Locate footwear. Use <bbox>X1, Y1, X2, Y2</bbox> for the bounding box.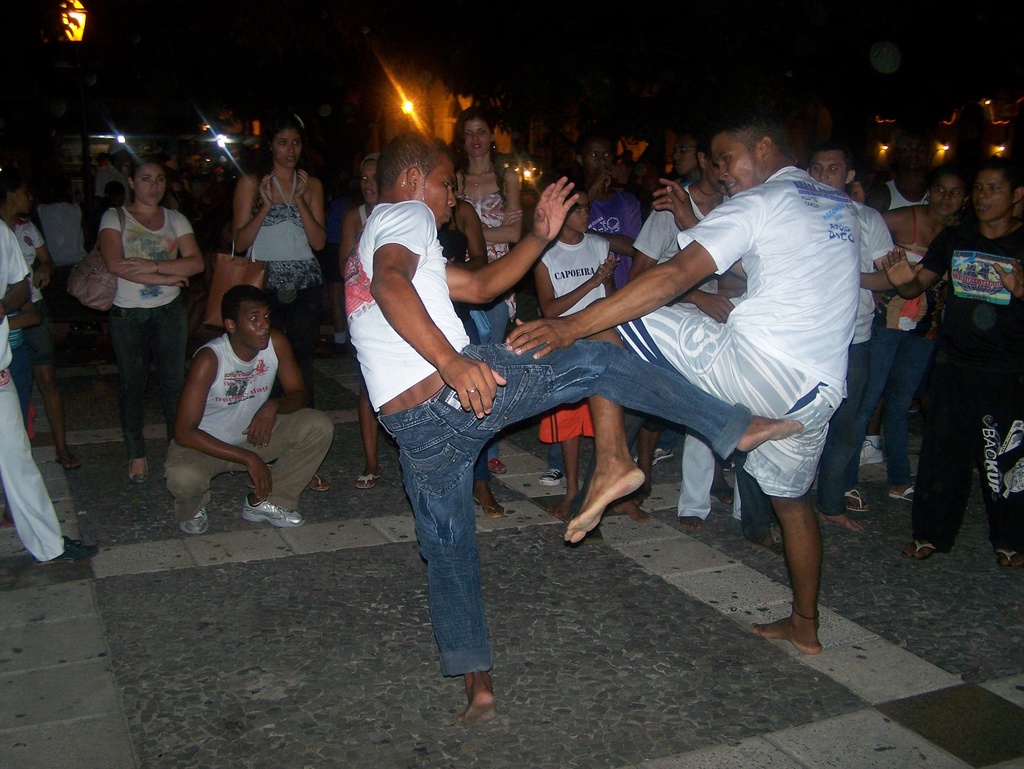
<bbox>355, 472, 380, 491</bbox>.
